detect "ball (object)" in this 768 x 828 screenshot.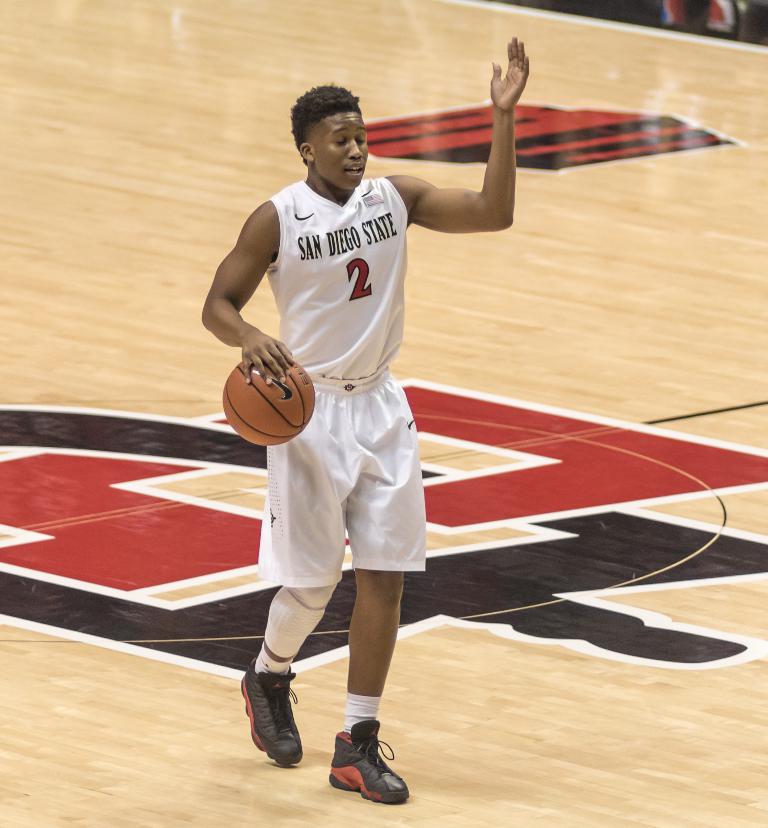
Detection: [223, 359, 315, 443].
